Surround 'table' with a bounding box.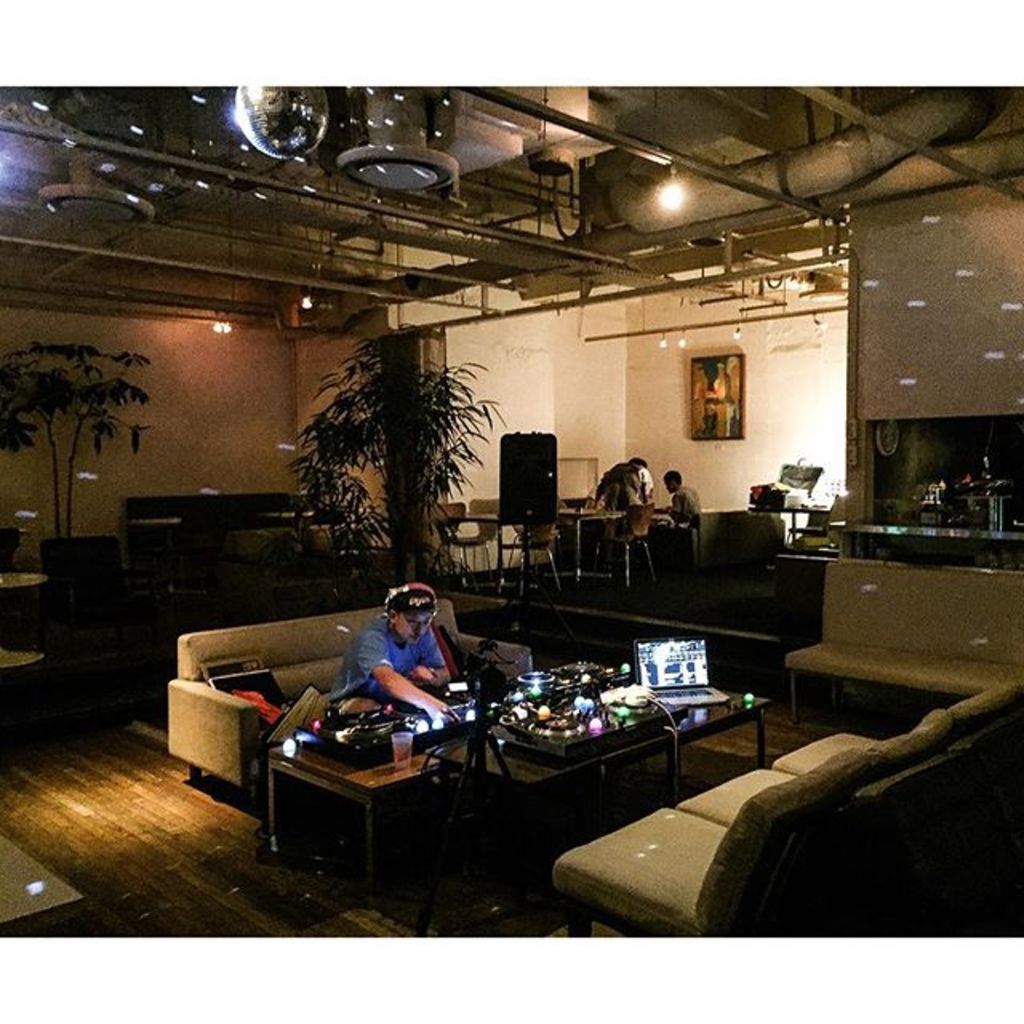
750,499,834,544.
